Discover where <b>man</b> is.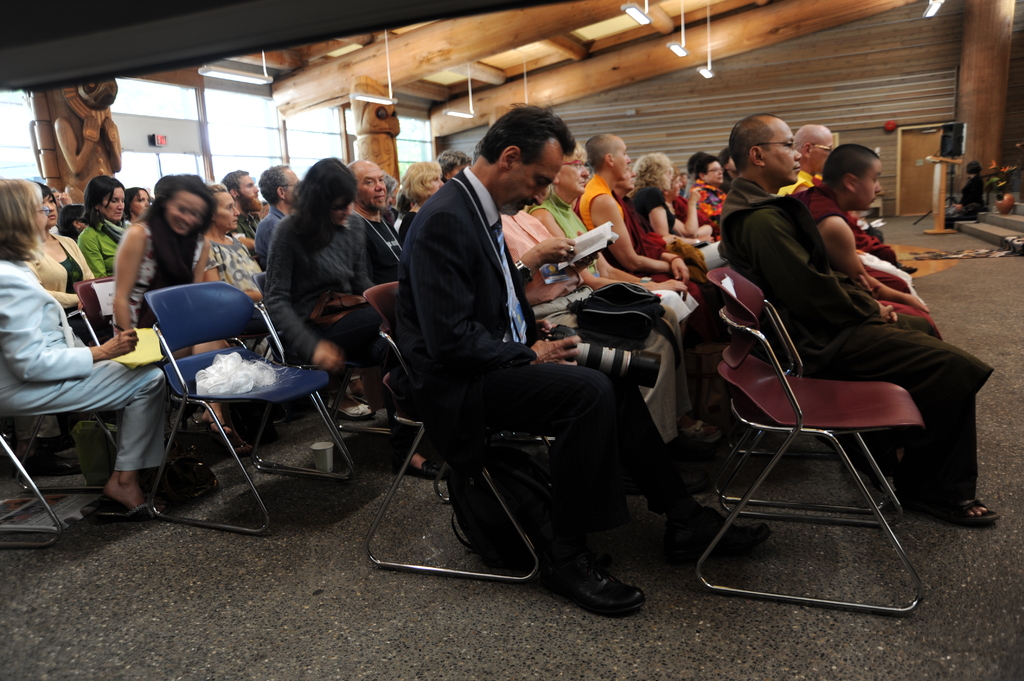
Discovered at [left=776, top=122, right=913, bottom=287].
